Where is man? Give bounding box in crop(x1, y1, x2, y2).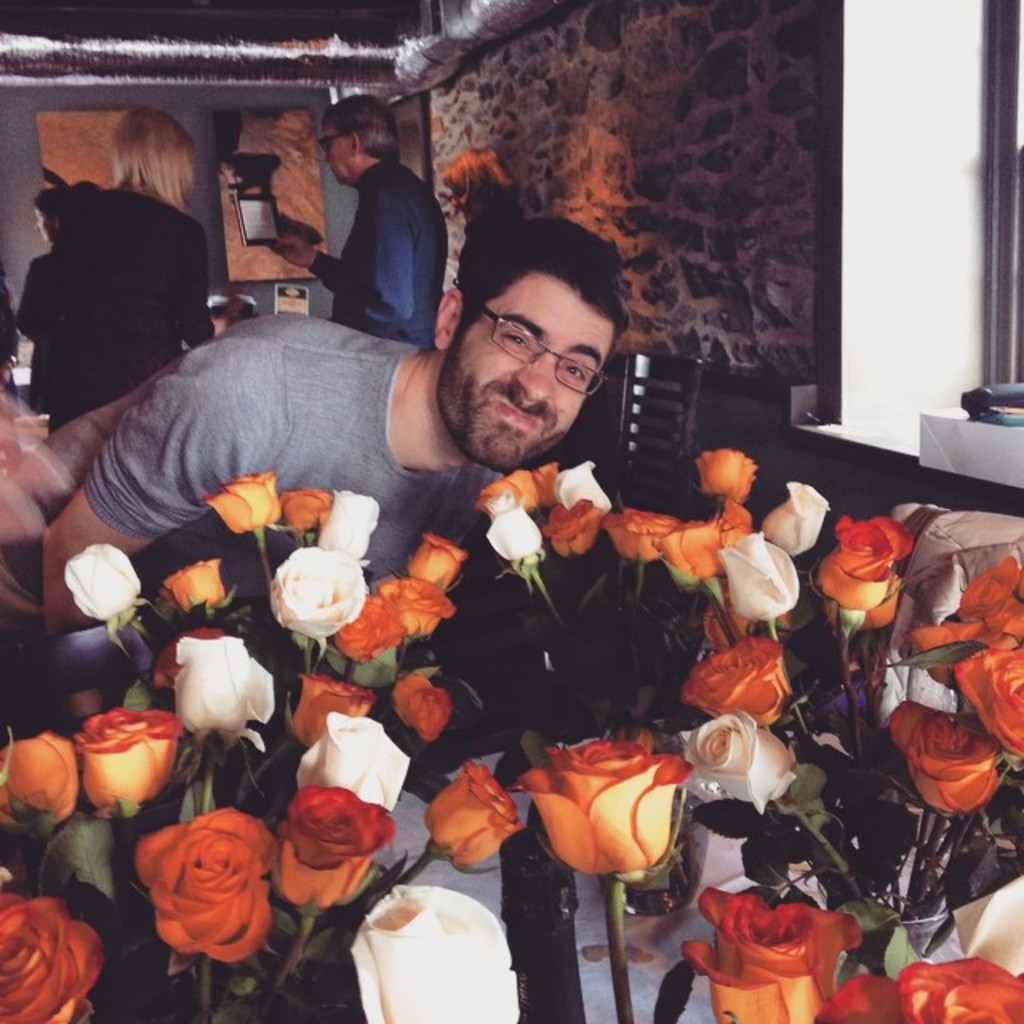
crop(0, 208, 624, 638).
